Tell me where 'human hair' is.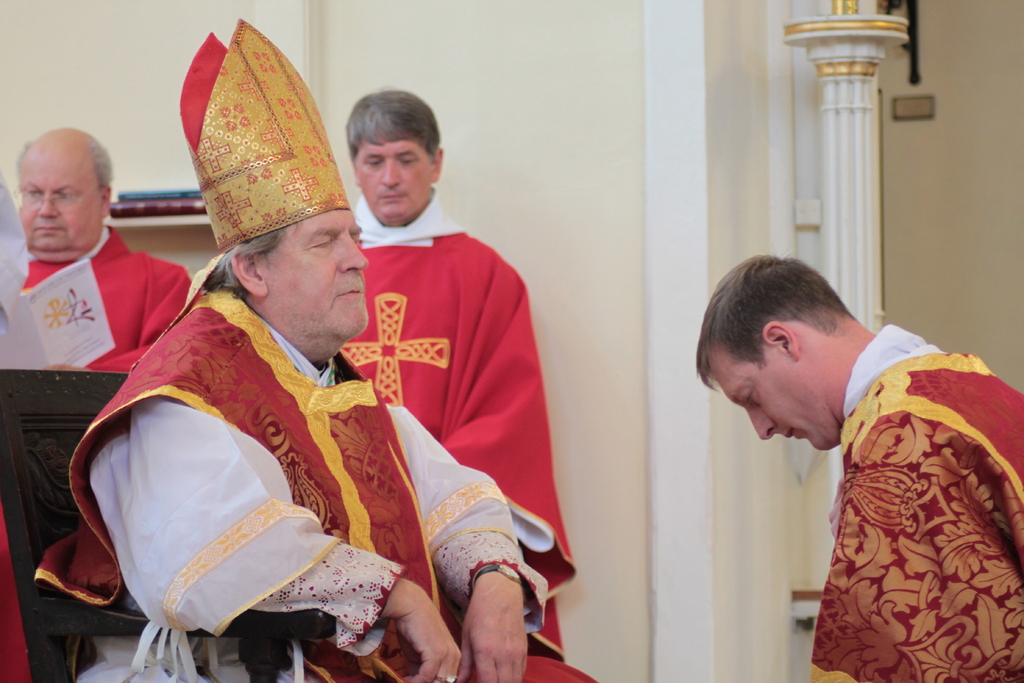
'human hair' is at Rect(710, 261, 872, 412).
